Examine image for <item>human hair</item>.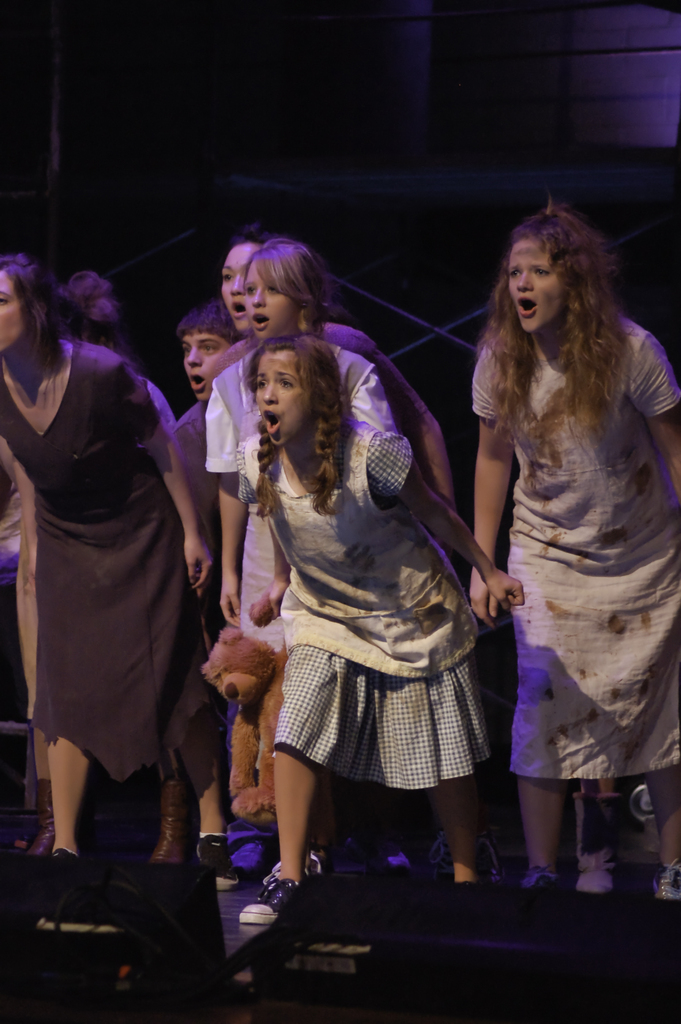
Examination result: detection(0, 252, 62, 364).
